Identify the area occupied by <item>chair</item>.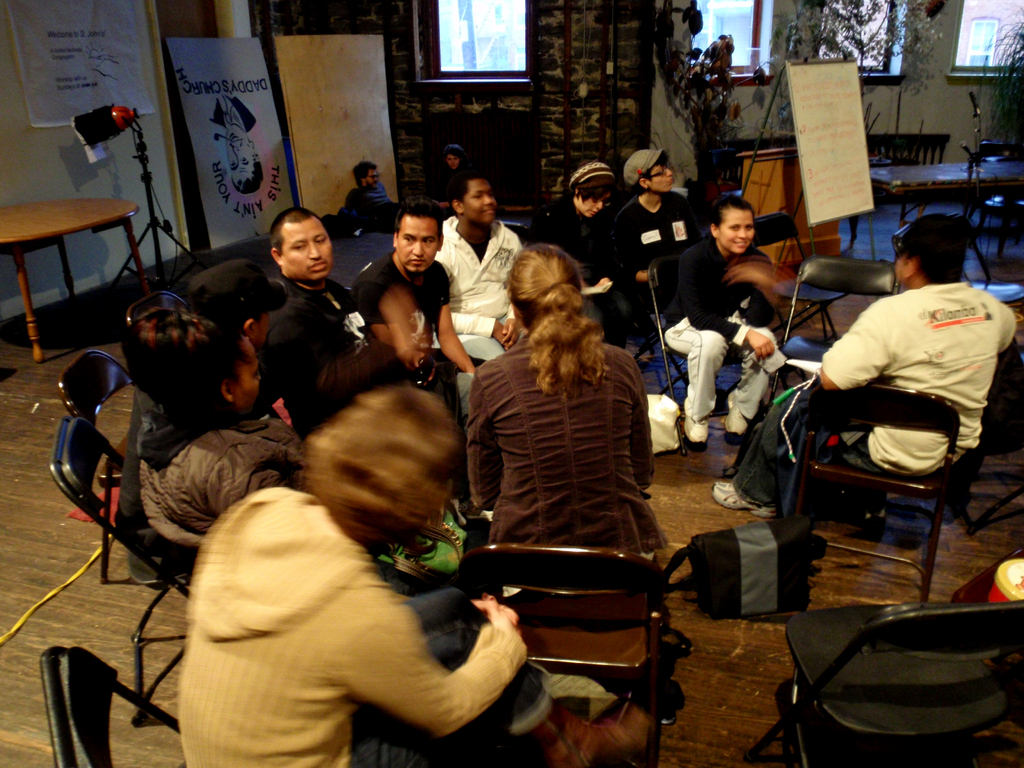
Area: box=[124, 291, 188, 335].
